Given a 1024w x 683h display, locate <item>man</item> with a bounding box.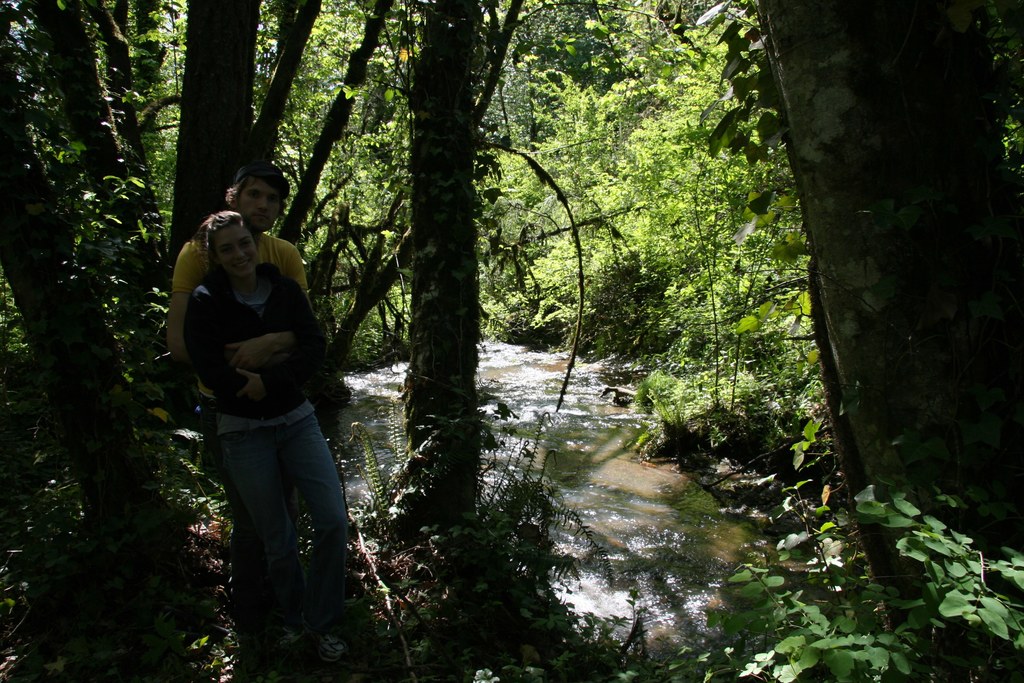
Located: Rect(165, 173, 358, 646).
